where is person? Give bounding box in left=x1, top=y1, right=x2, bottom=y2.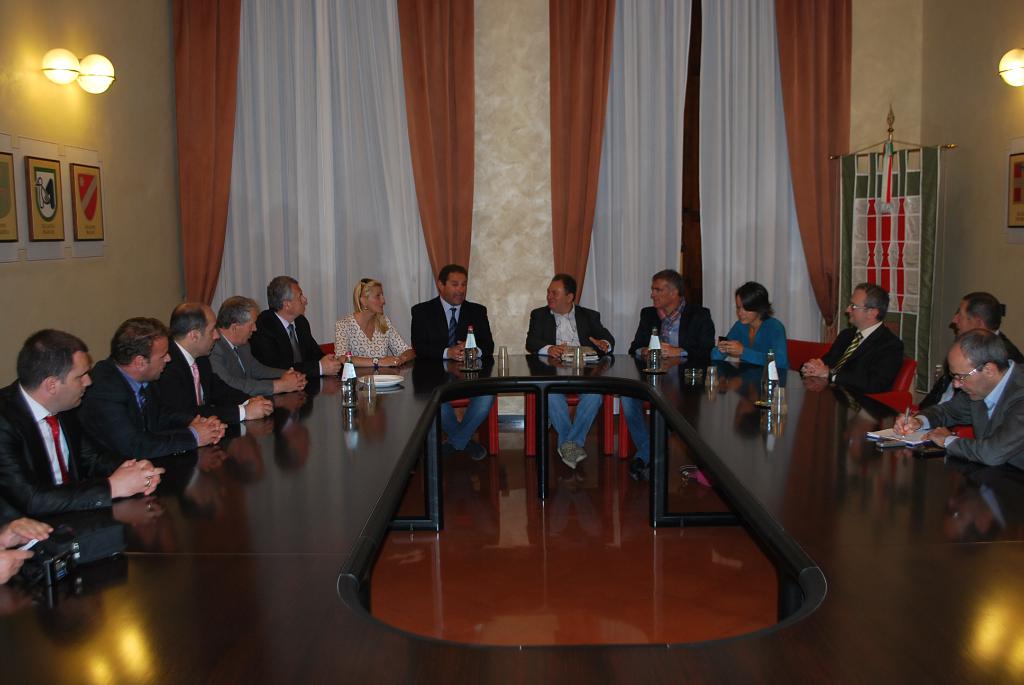
left=619, top=270, right=719, bottom=482.
